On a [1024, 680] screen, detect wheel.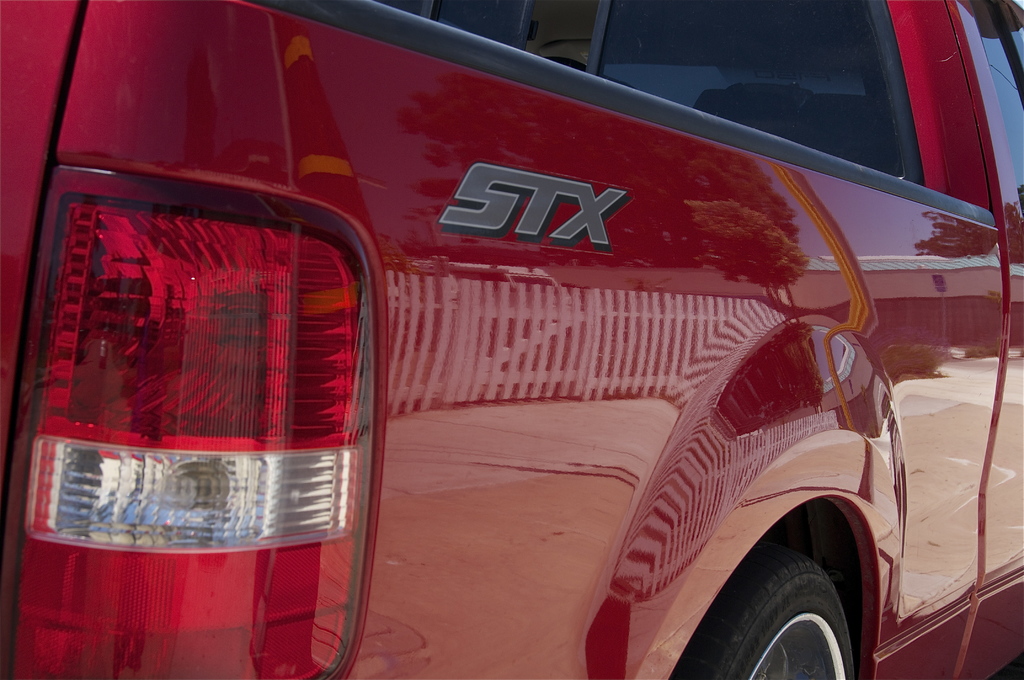
pyautogui.locateOnScreen(685, 547, 886, 667).
